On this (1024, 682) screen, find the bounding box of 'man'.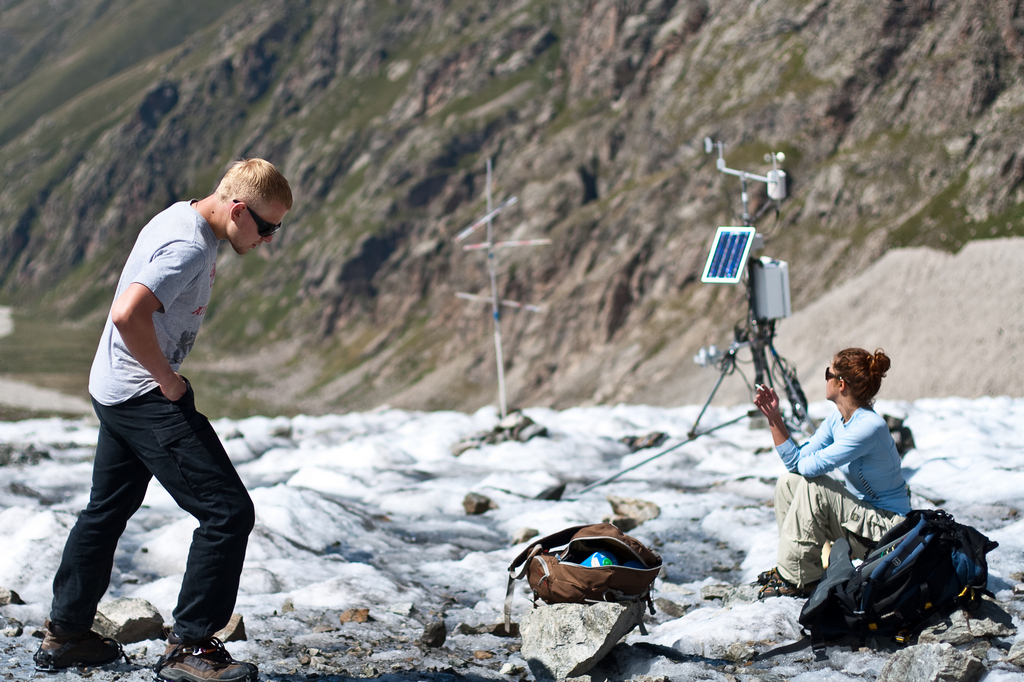
Bounding box: 39:162:266:664.
